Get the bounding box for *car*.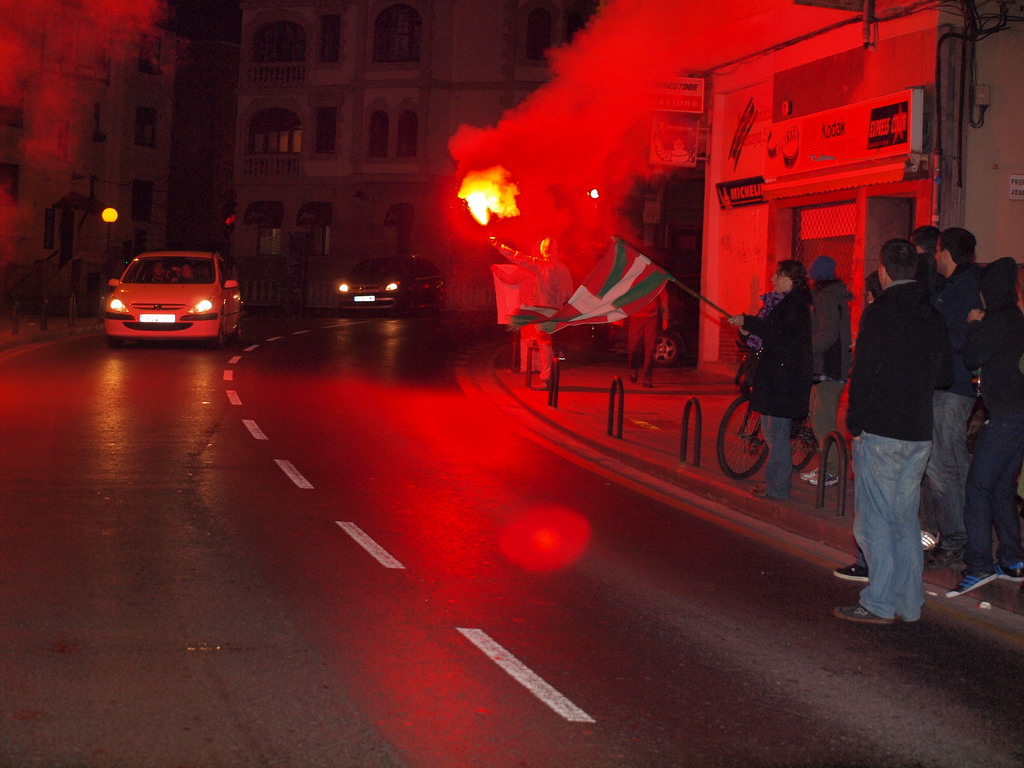
crop(99, 242, 235, 342).
